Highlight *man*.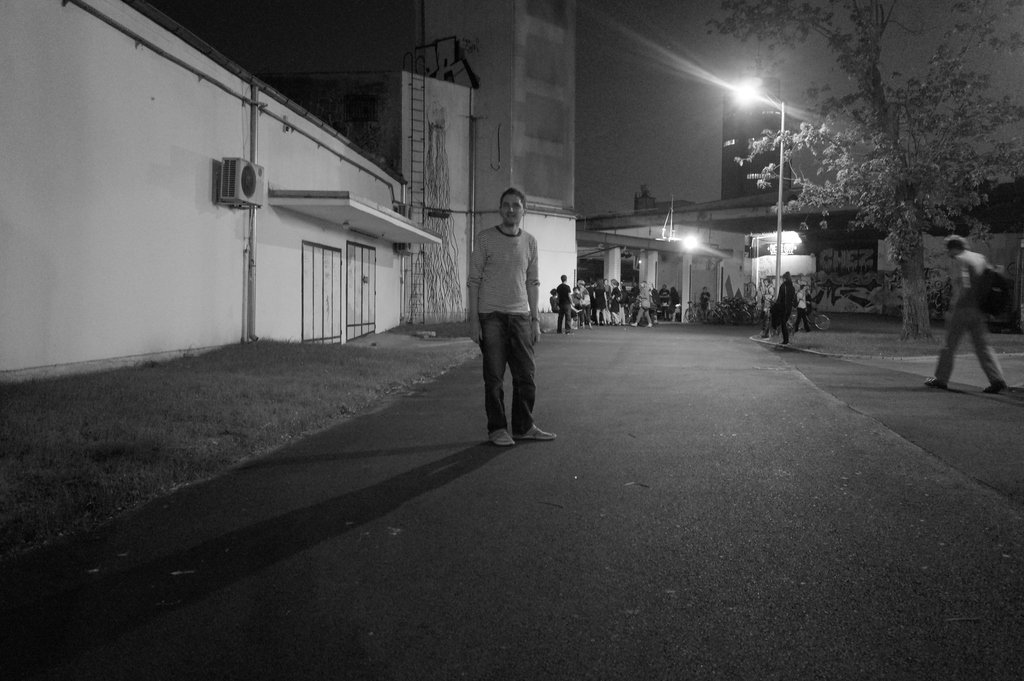
Highlighted region: rect(555, 273, 573, 337).
